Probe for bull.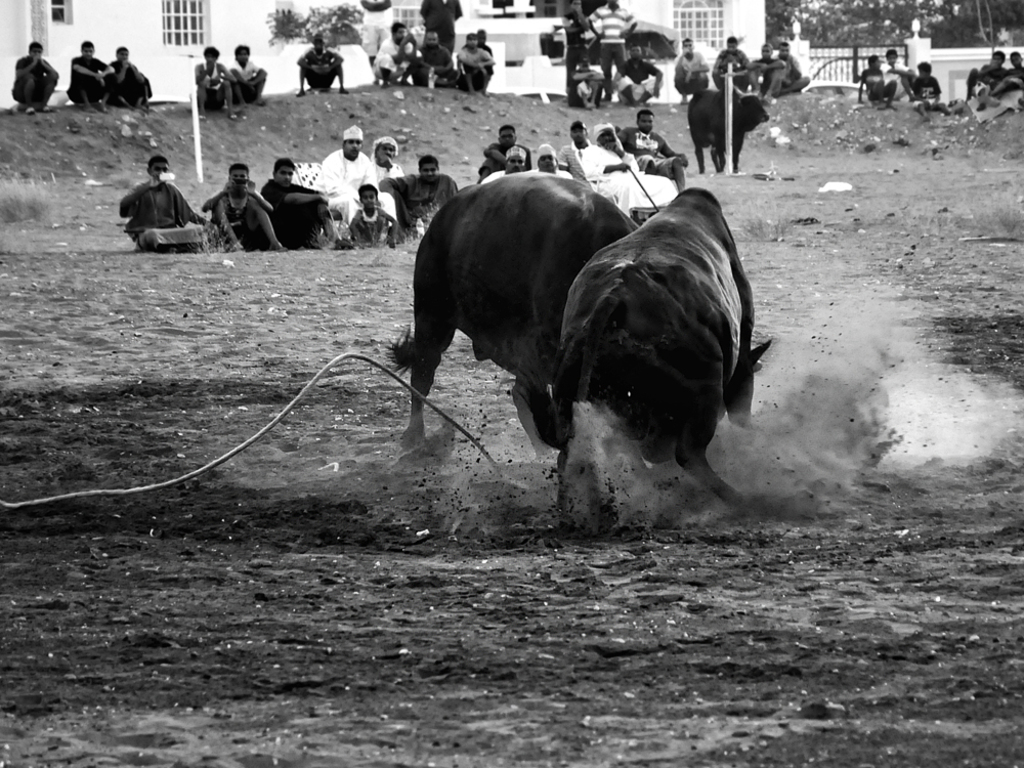
Probe result: box(552, 182, 772, 512).
